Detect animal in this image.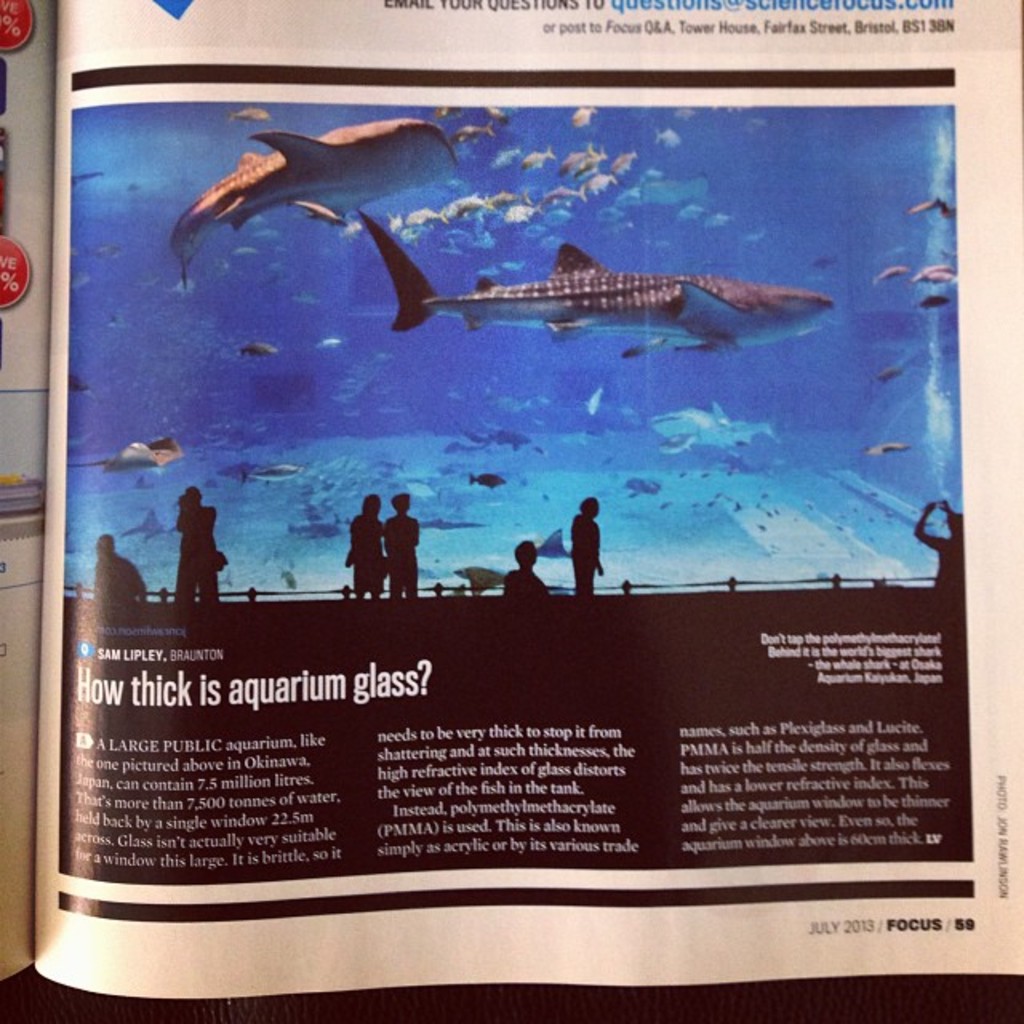
Detection: bbox(450, 566, 502, 592).
